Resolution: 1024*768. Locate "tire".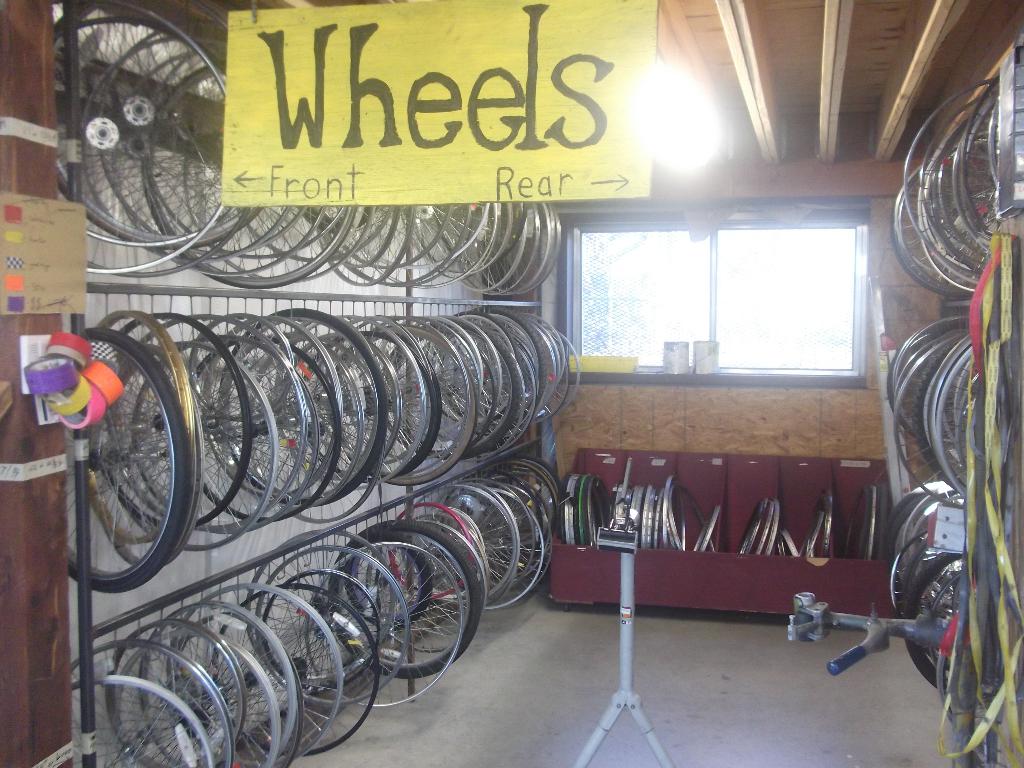
[67,308,189,626].
